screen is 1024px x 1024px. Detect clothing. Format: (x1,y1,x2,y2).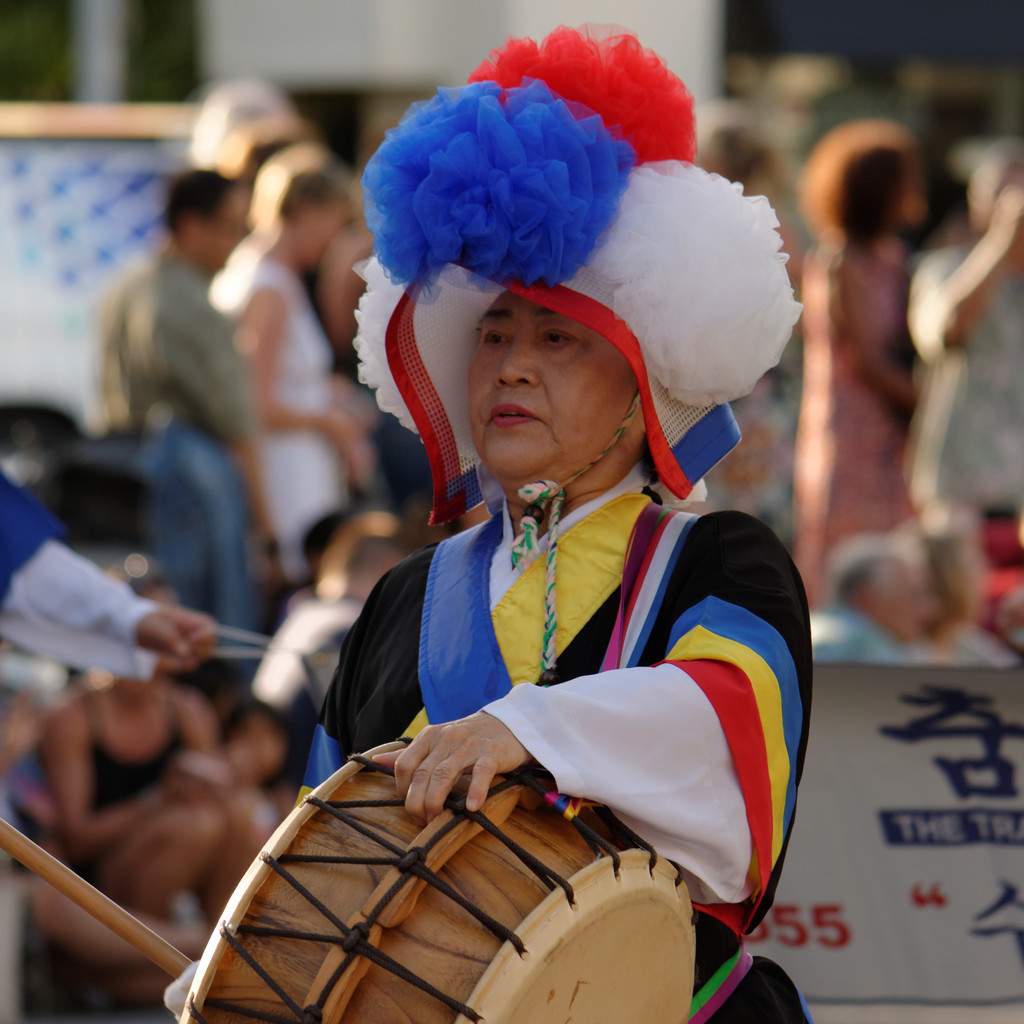
(206,247,364,576).
